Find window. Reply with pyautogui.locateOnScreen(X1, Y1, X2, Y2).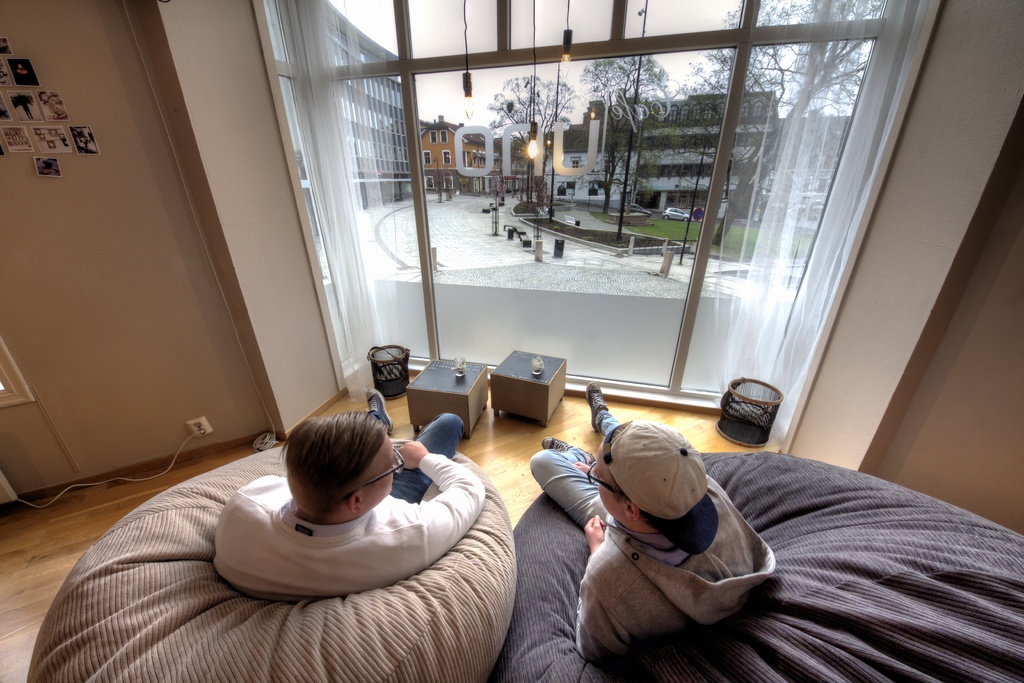
pyautogui.locateOnScreen(442, 174, 454, 190).
